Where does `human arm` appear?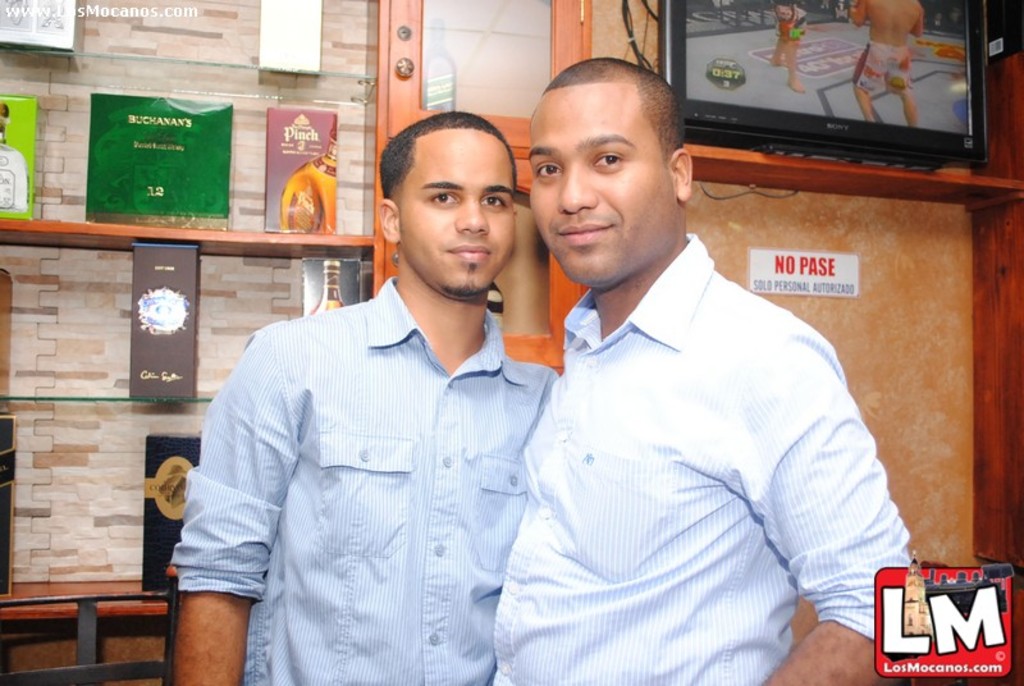
Appears at <region>148, 526, 253, 669</region>.
